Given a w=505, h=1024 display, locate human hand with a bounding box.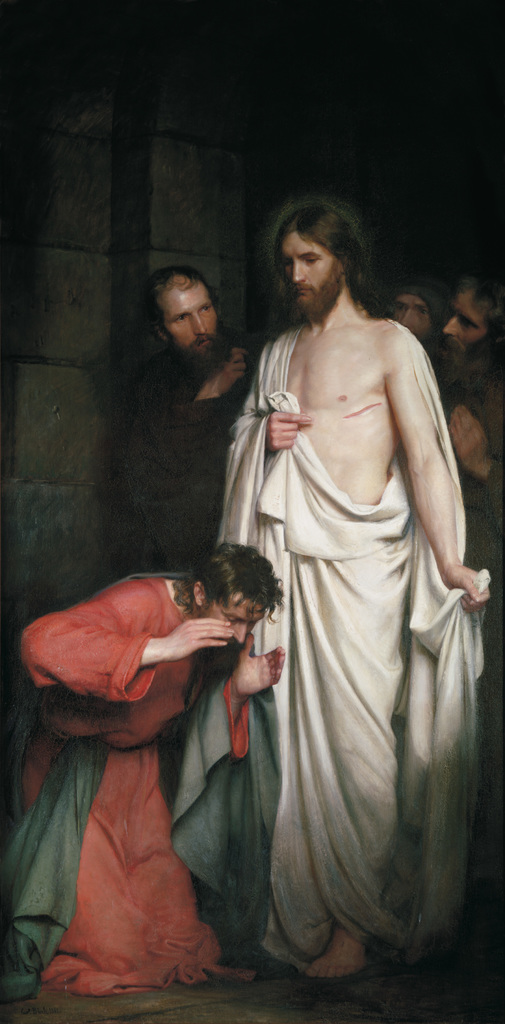
Located: Rect(264, 409, 315, 456).
